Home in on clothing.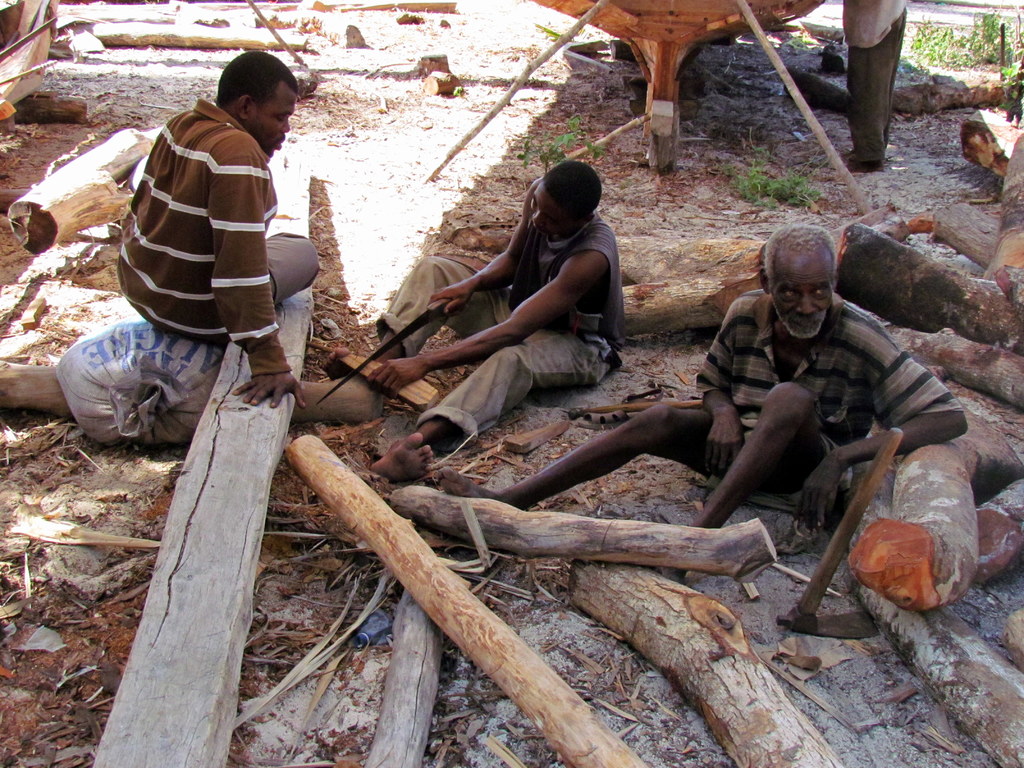
Homed in at (97,64,332,427).
